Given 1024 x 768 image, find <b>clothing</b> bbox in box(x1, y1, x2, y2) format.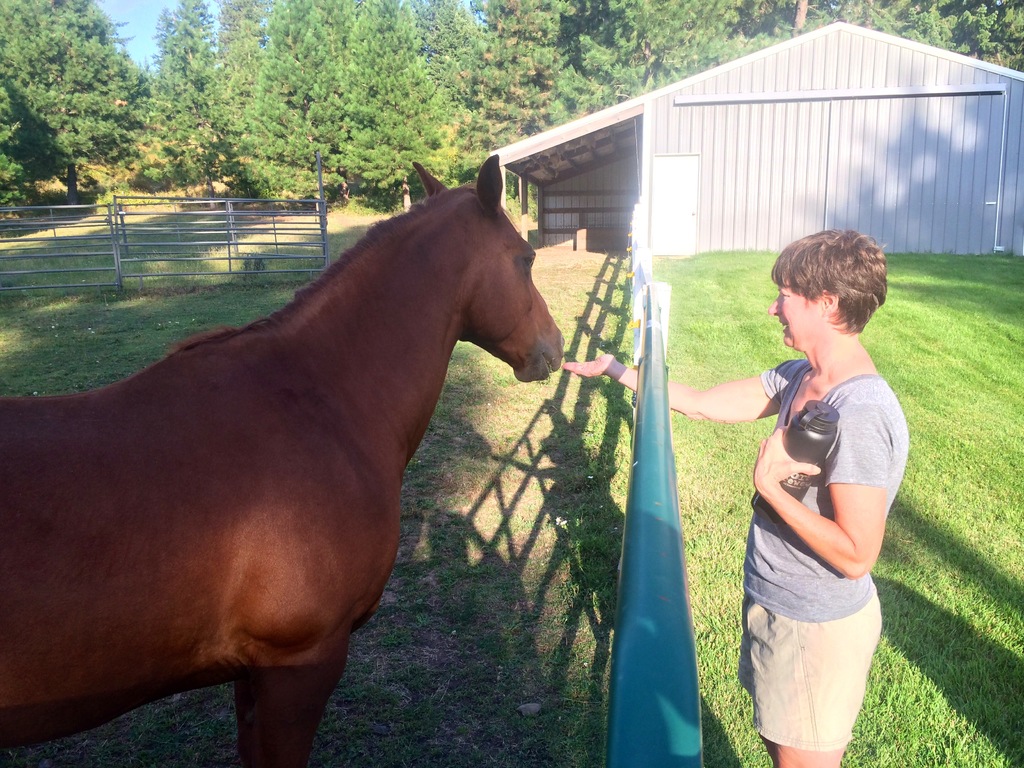
box(737, 296, 896, 721).
